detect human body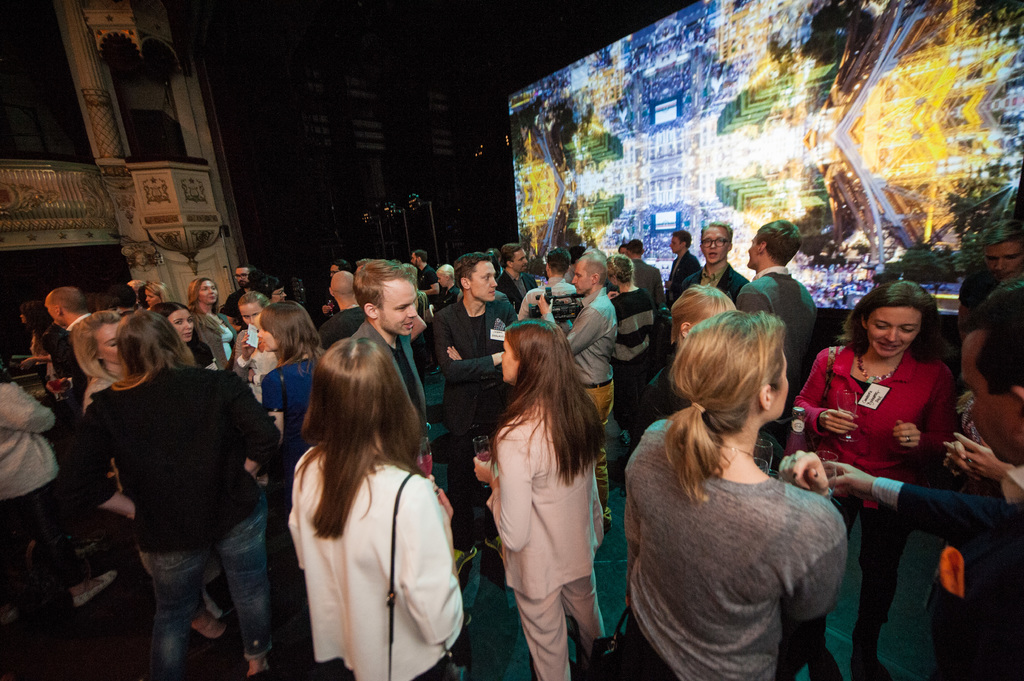
l=676, t=224, r=740, b=312
